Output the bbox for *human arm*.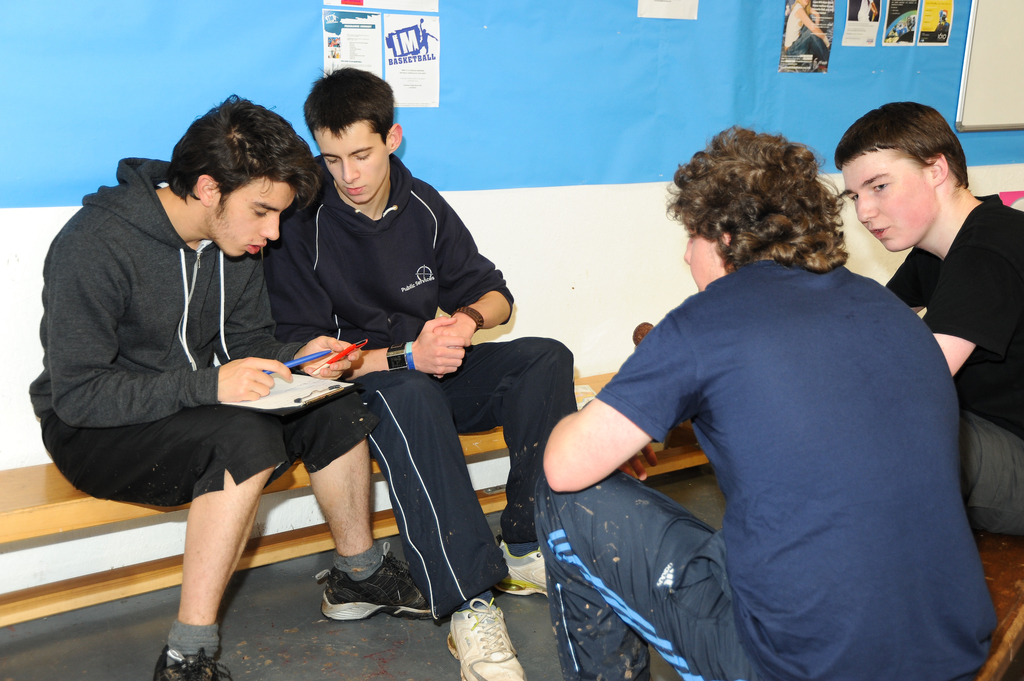
left=218, top=253, right=375, bottom=382.
